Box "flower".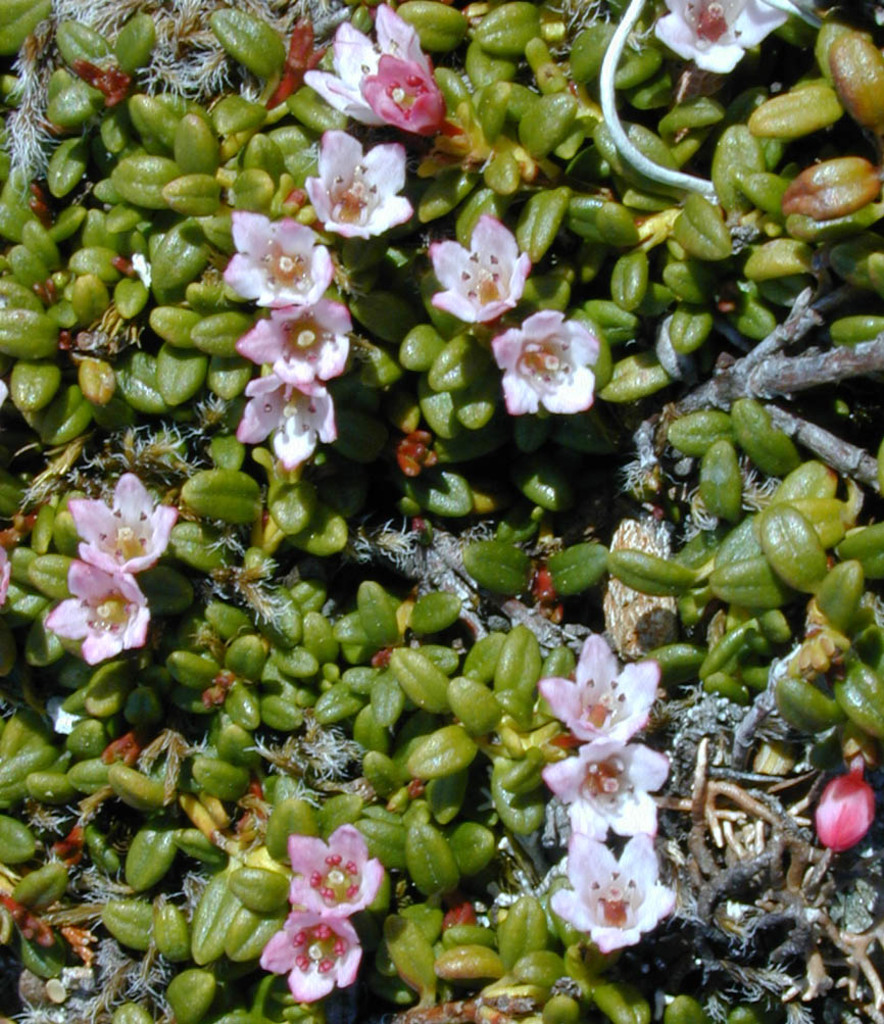
(left=538, top=732, right=668, bottom=833).
